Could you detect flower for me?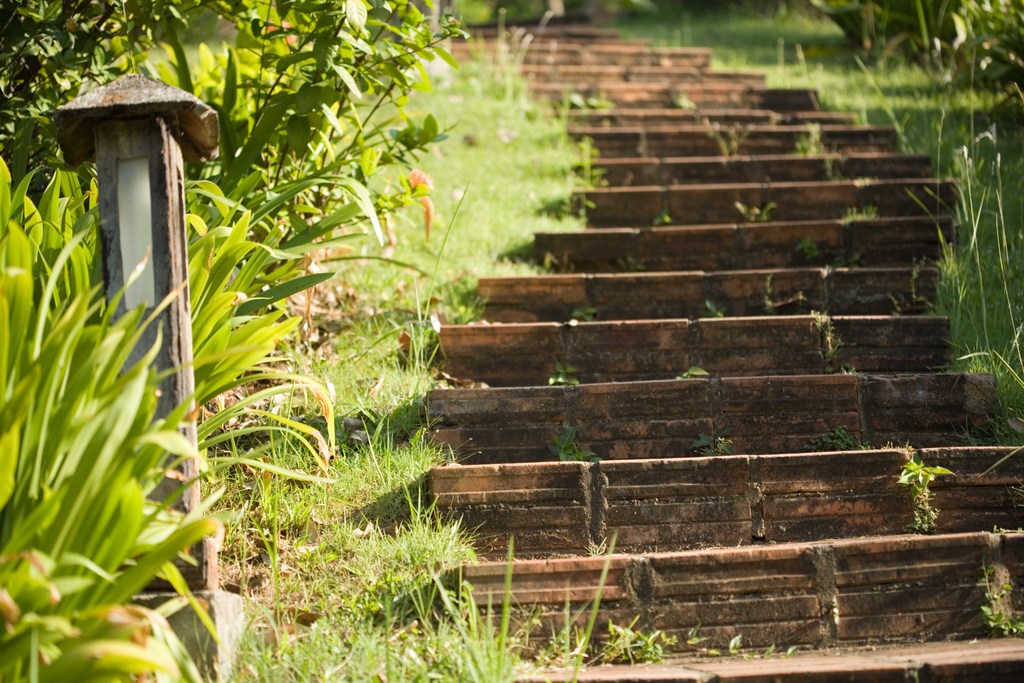
Detection result: 265 21 299 42.
